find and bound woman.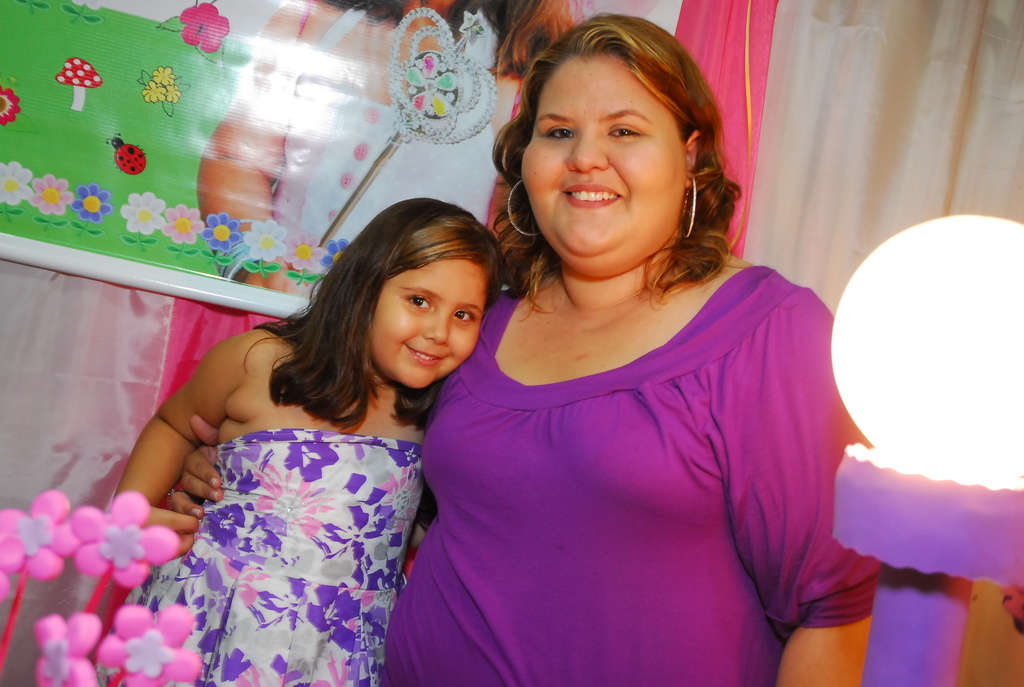
Bound: {"x1": 173, "y1": 12, "x2": 892, "y2": 686}.
